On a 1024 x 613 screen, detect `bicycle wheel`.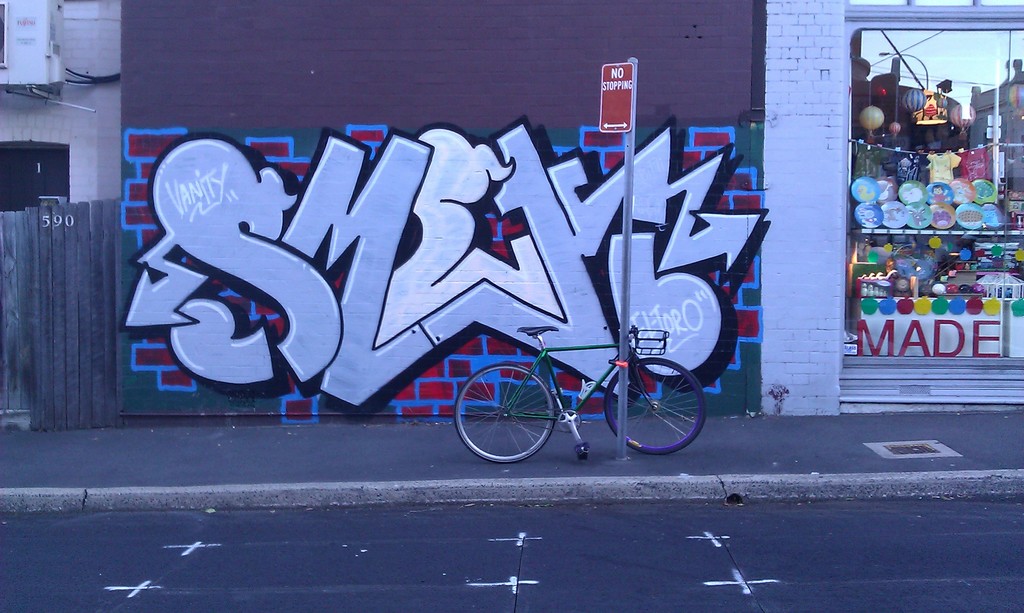
[454,360,559,462].
